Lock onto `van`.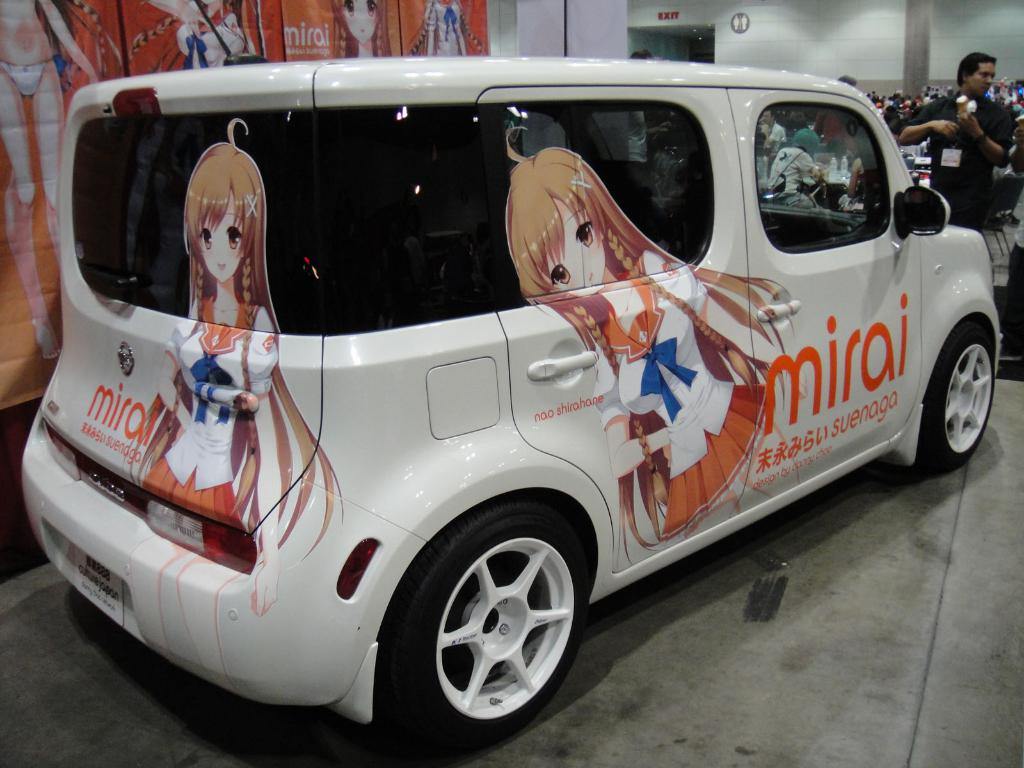
Locked: [20, 48, 1011, 763].
